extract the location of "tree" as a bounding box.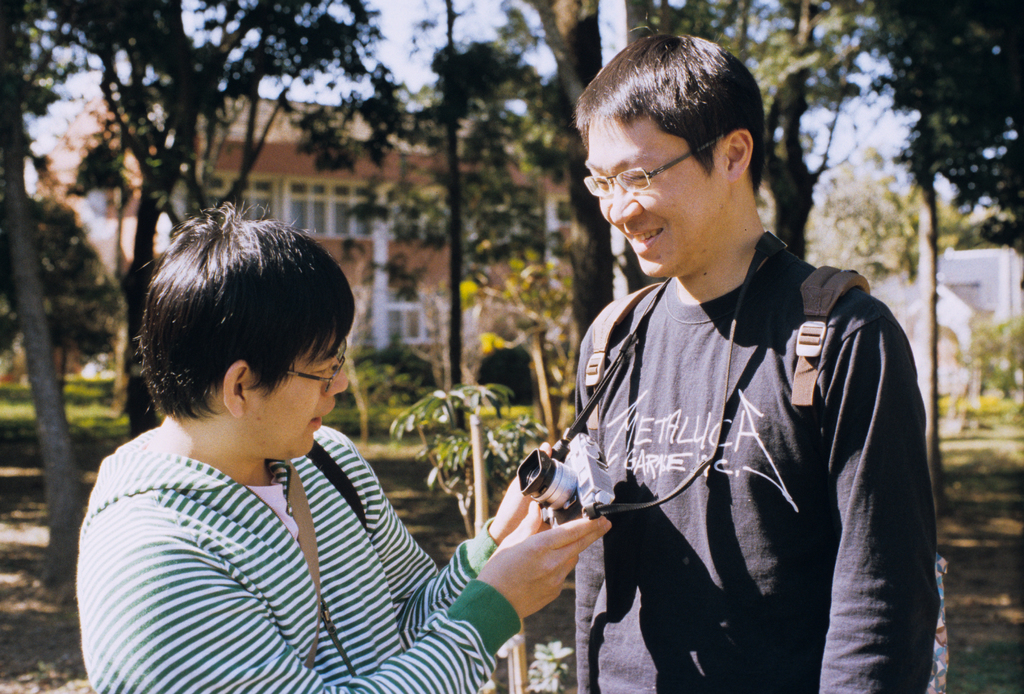
[x1=816, y1=134, x2=945, y2=298].
